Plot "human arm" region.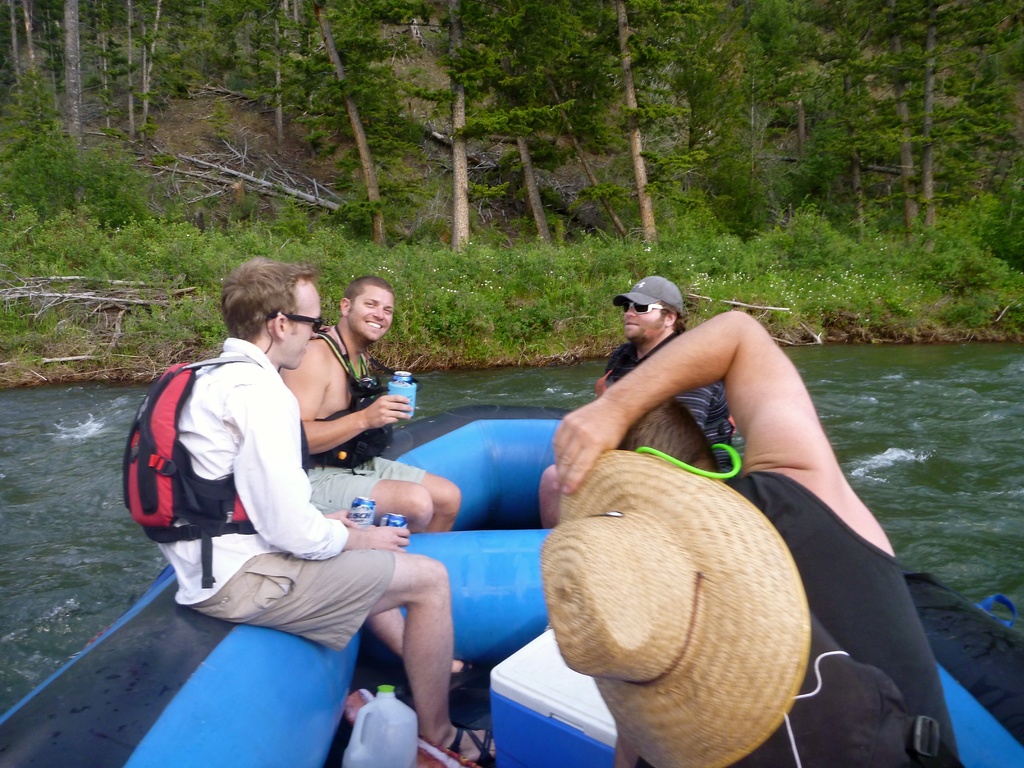
Plotted at detection(238, 393, 420, 563).
